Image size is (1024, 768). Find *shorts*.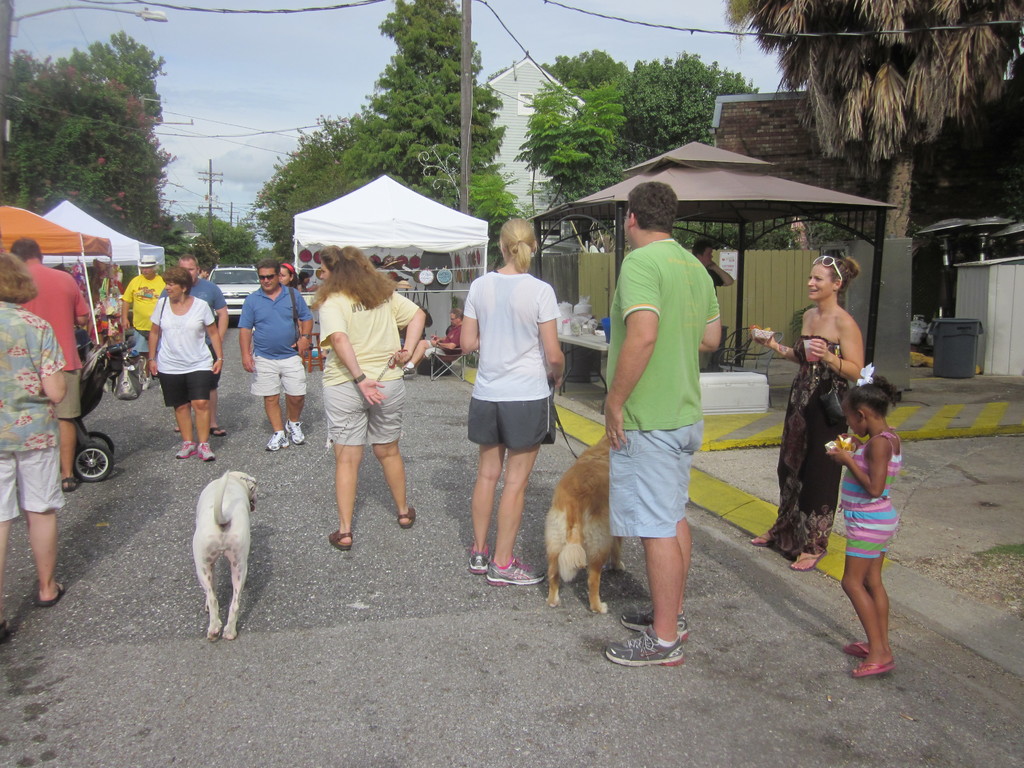
detection(54, 367, 80, 420).
